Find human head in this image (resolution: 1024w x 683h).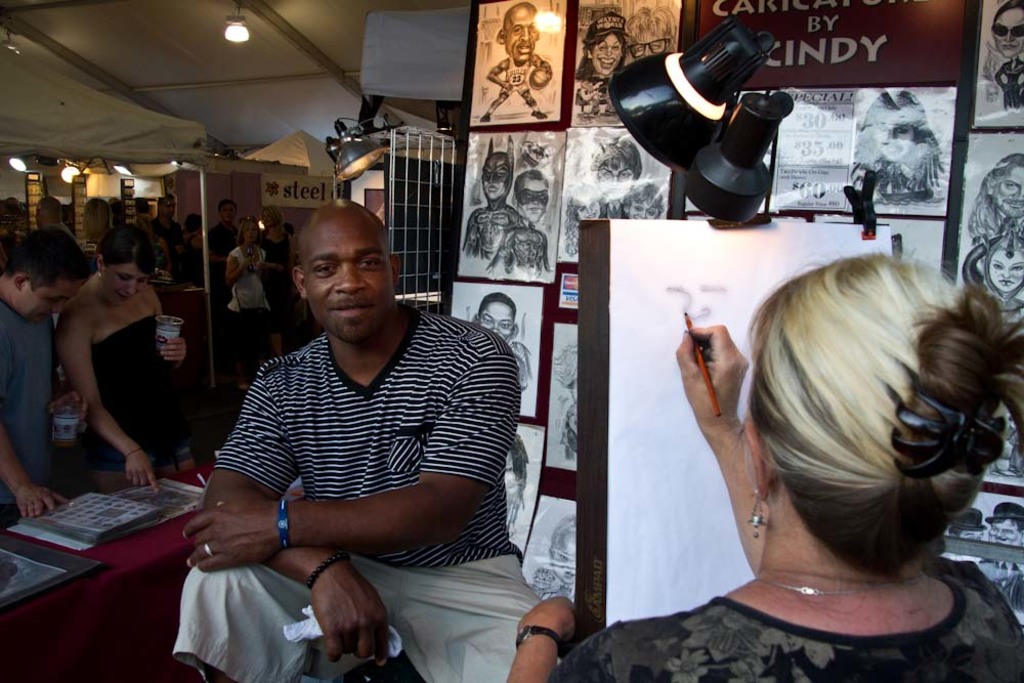
<bbox>499, 5, 542, 65</bbox>.
